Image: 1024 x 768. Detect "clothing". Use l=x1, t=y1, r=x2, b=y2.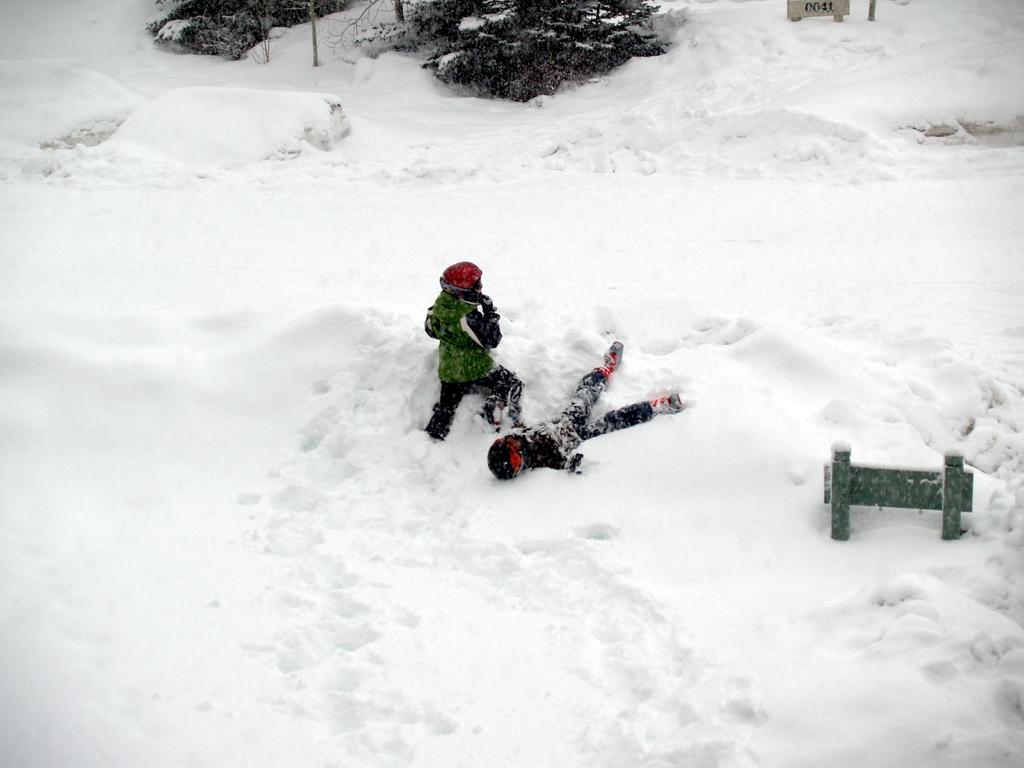
l=421, t=274, r=524, b=440.
